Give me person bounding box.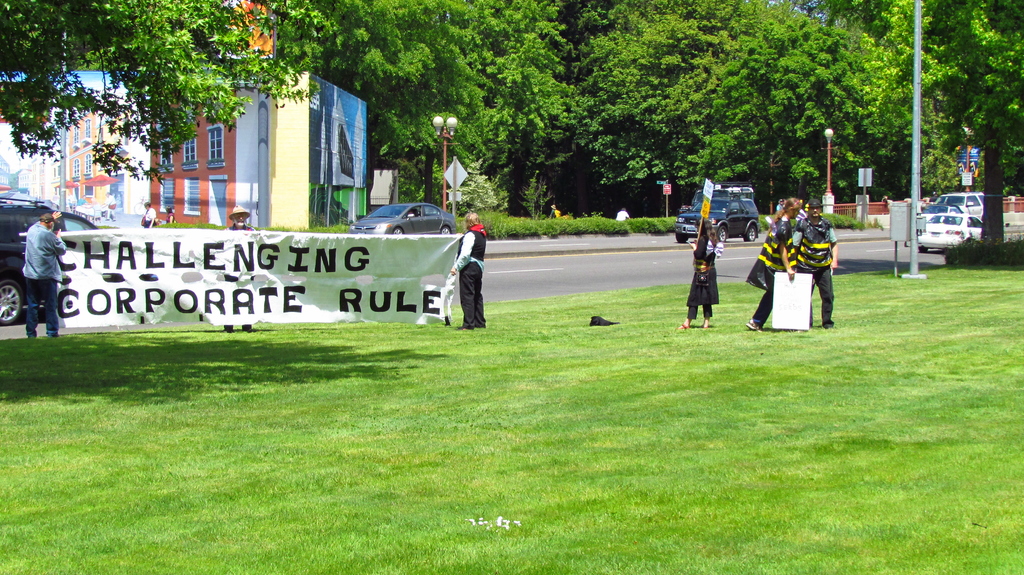
rect(790, 198, 842, 327).
